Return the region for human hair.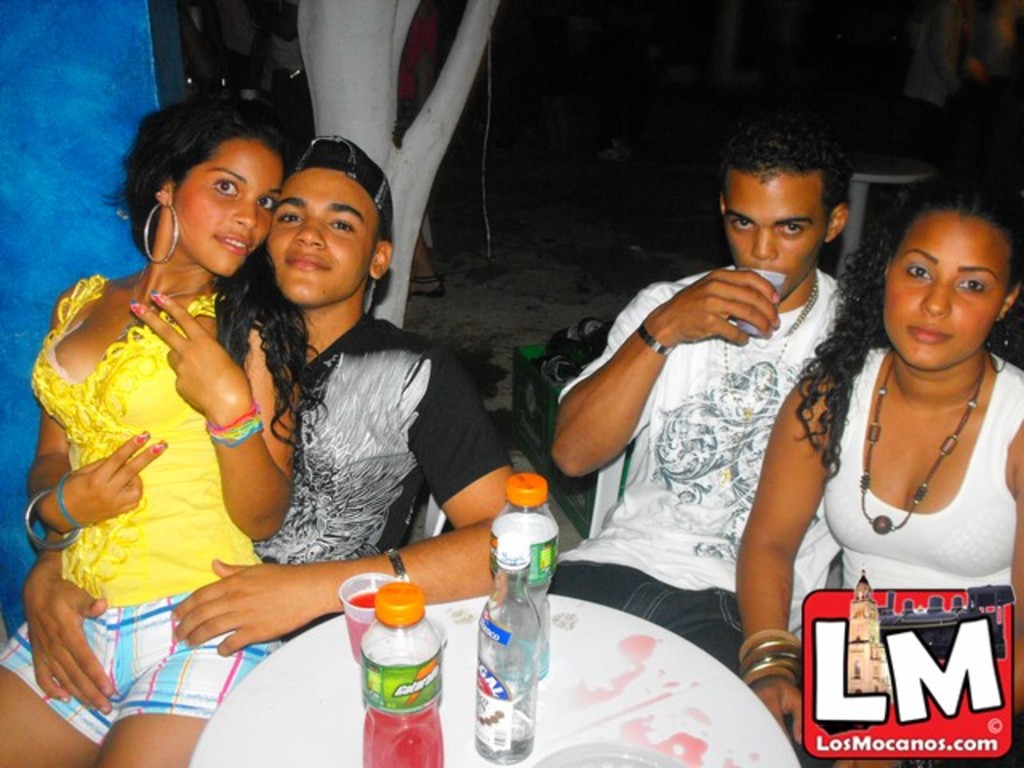
<box>717,130,851,240</box>.
